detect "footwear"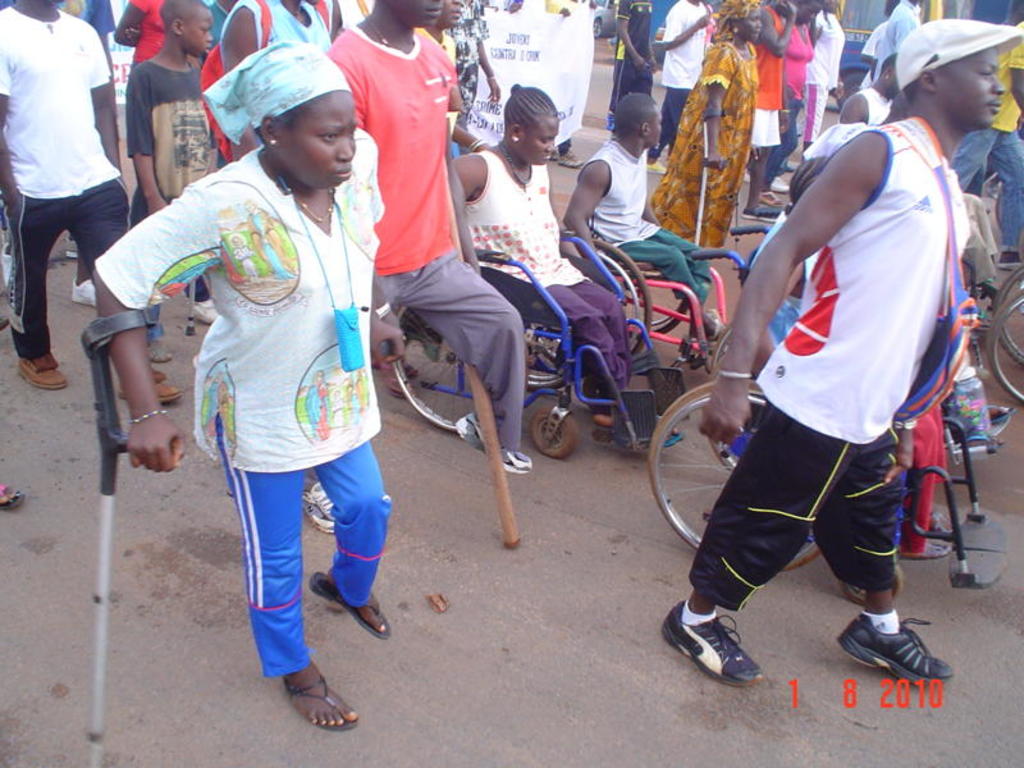
bbox(672, 608, 772, 687)
